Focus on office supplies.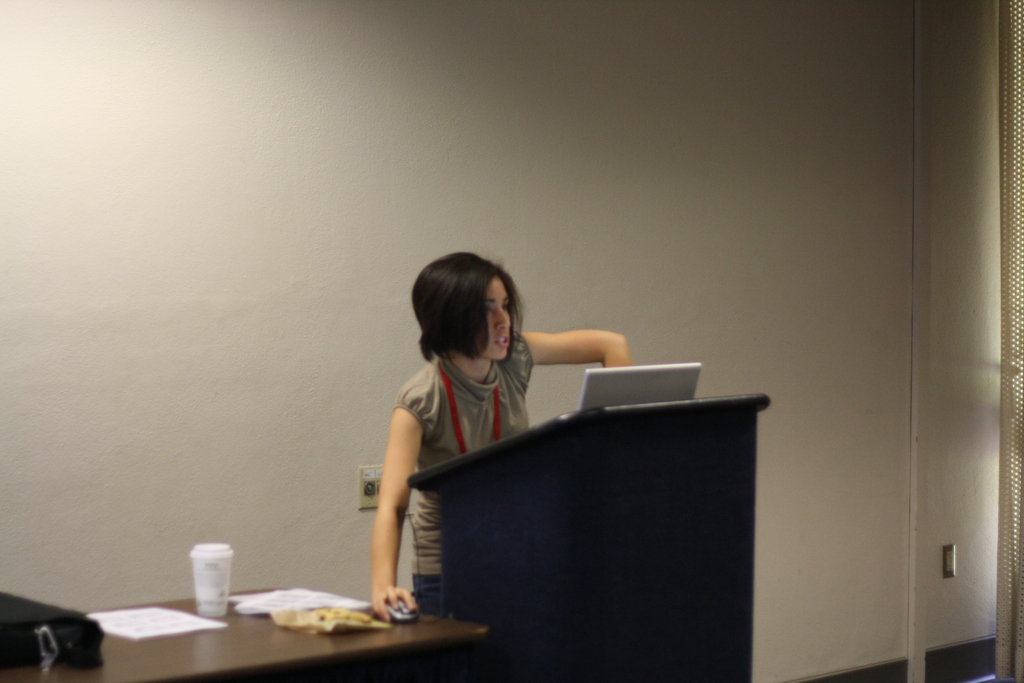
Focused at bbox(88, 607, 239, 648).
